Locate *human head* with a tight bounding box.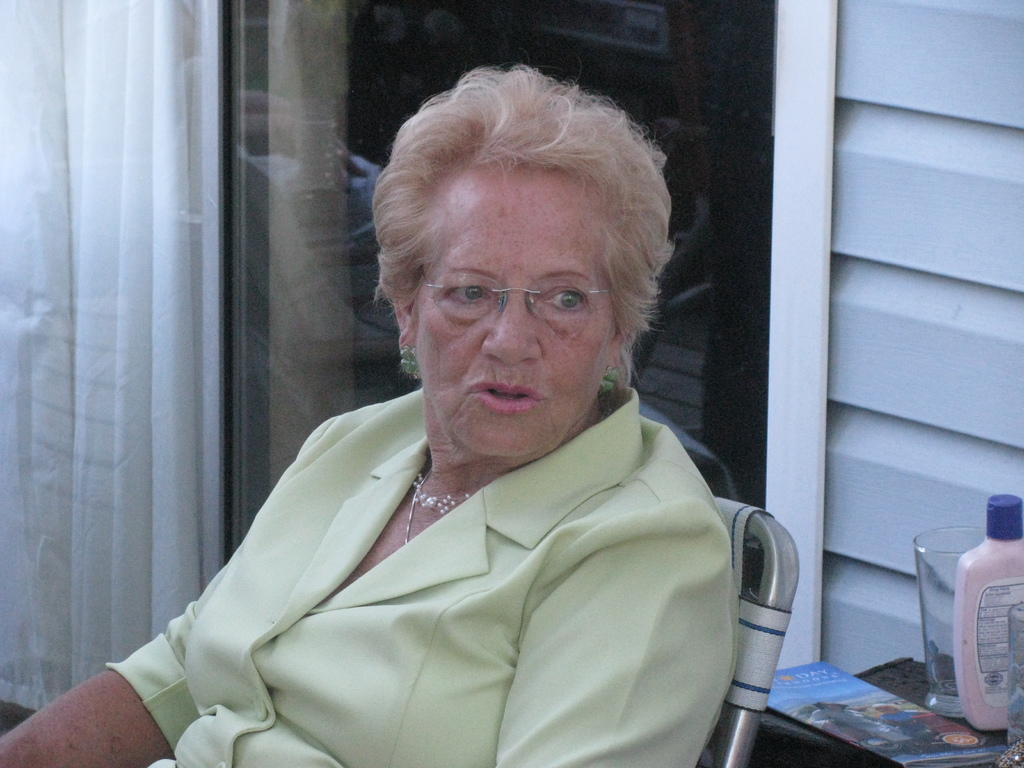
box=[365, 76, 653, 424].
